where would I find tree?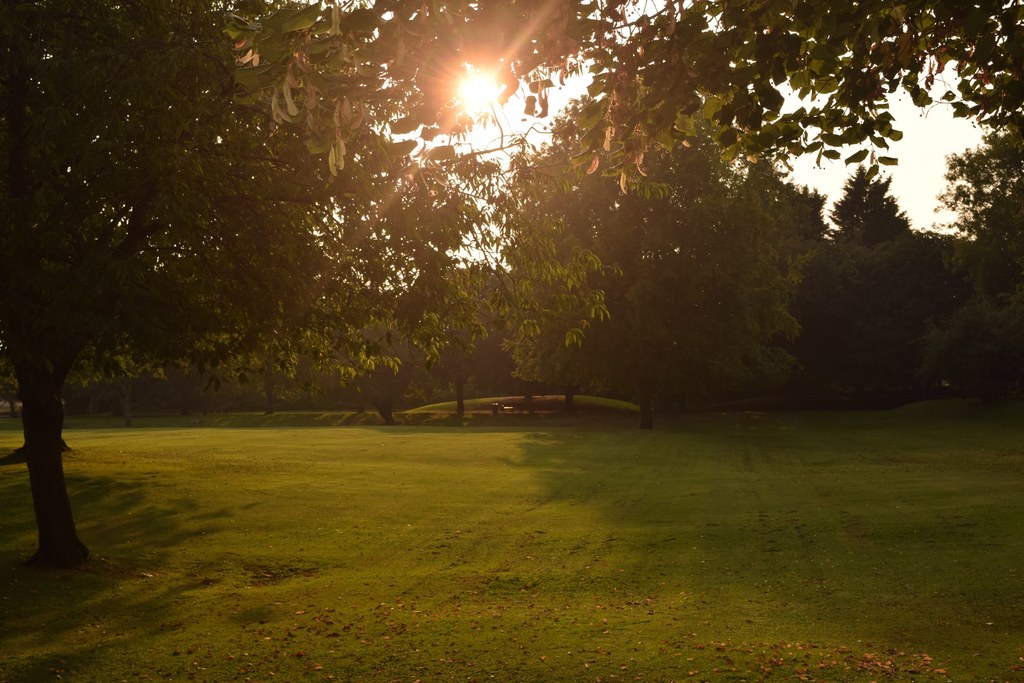
At left=477, top=135, right=621, bottom=404.
